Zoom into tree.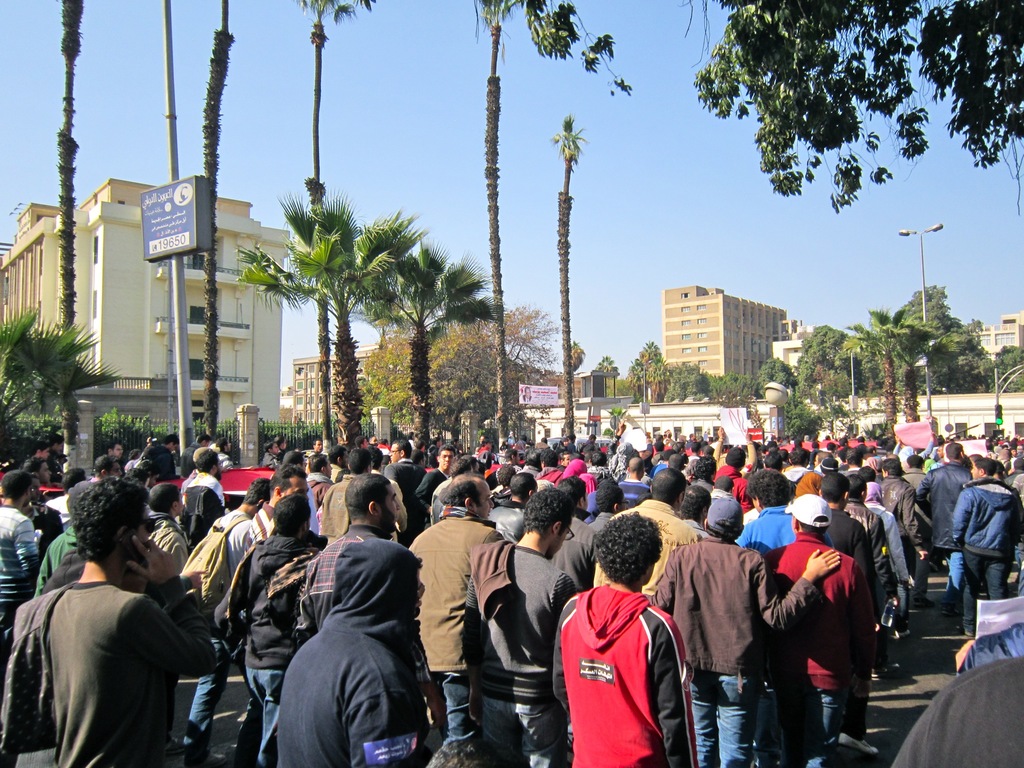
Zoom target: [left=369, top=300, right=563, bottom=462].
